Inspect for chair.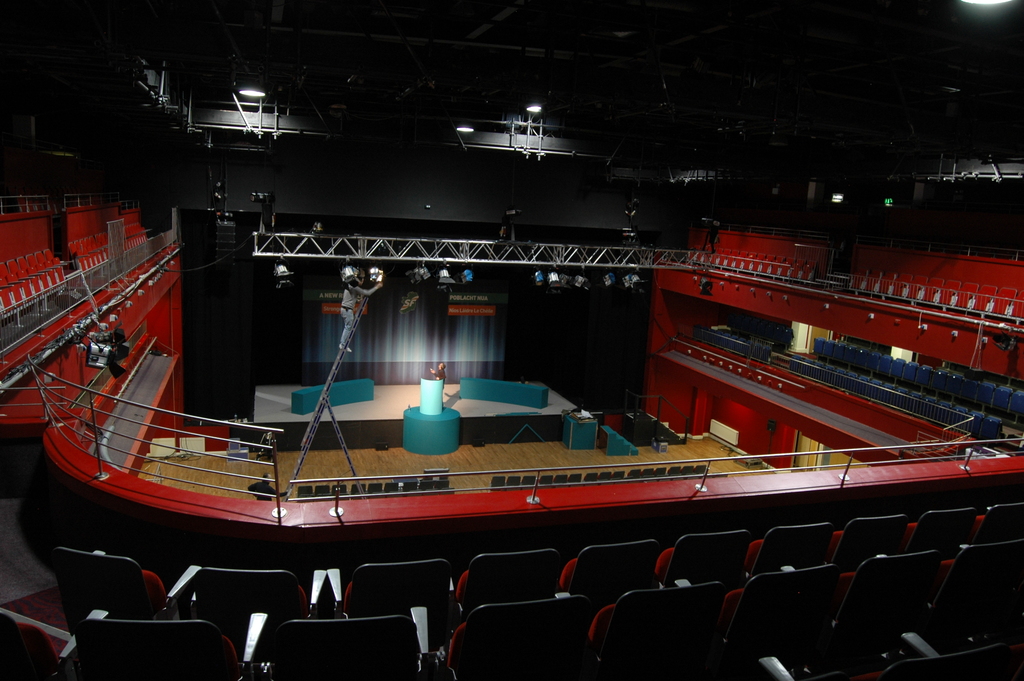
Inspection: (x1=698, y1=462, x2=703, y2=477).
